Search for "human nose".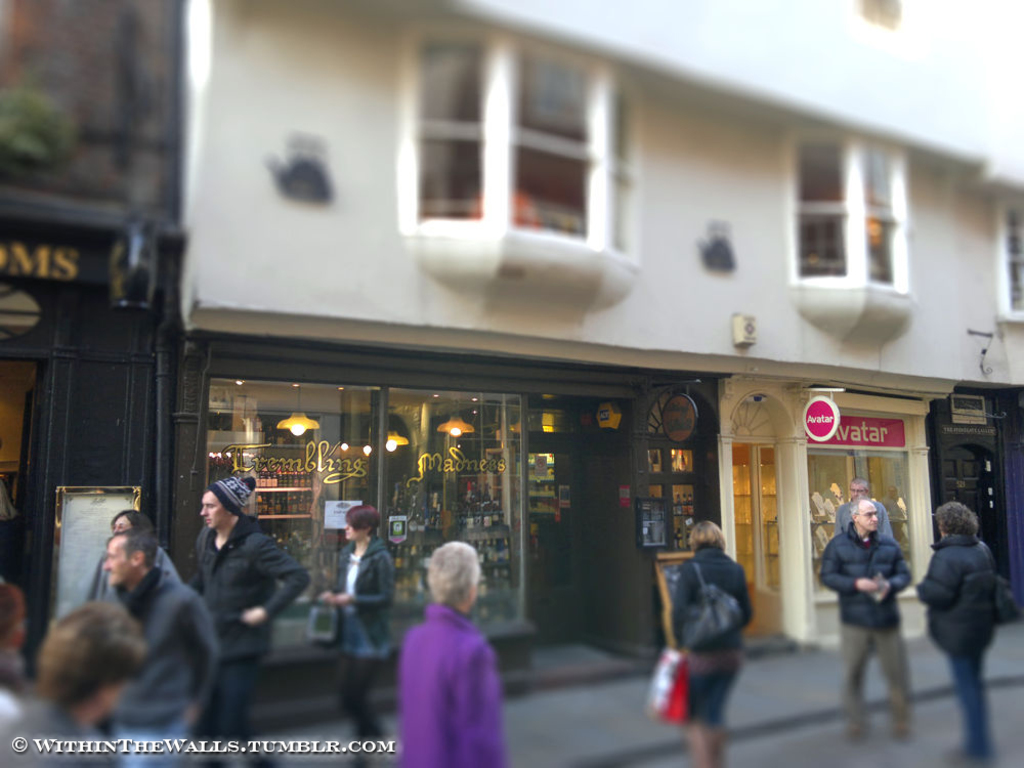
Found at 869/512/878/524.
